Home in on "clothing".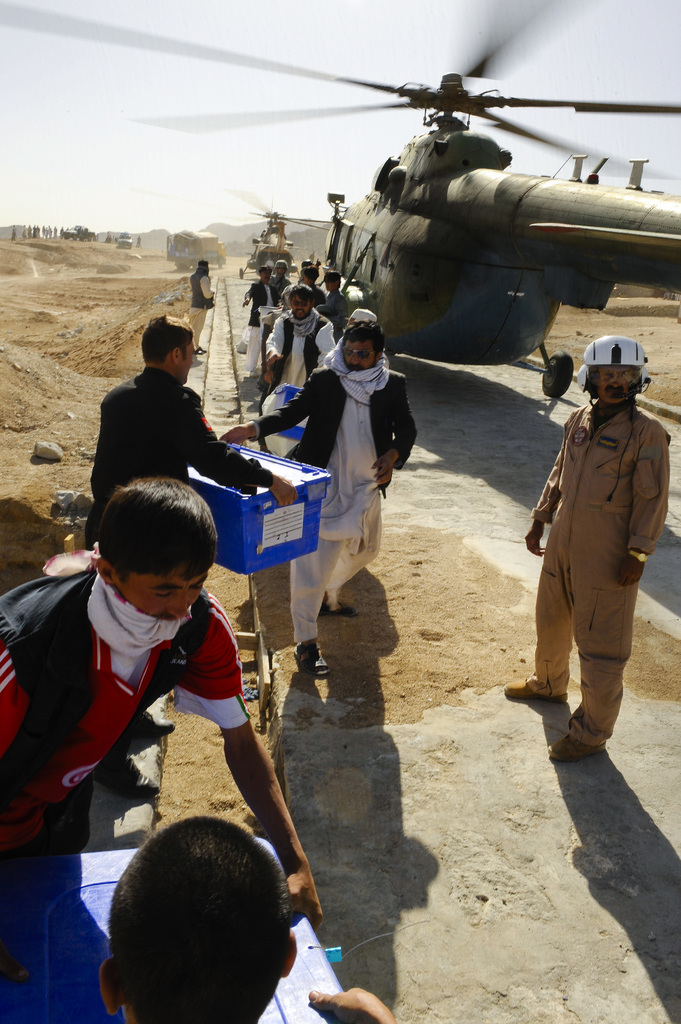
Homed in at 20:538:277:855.
